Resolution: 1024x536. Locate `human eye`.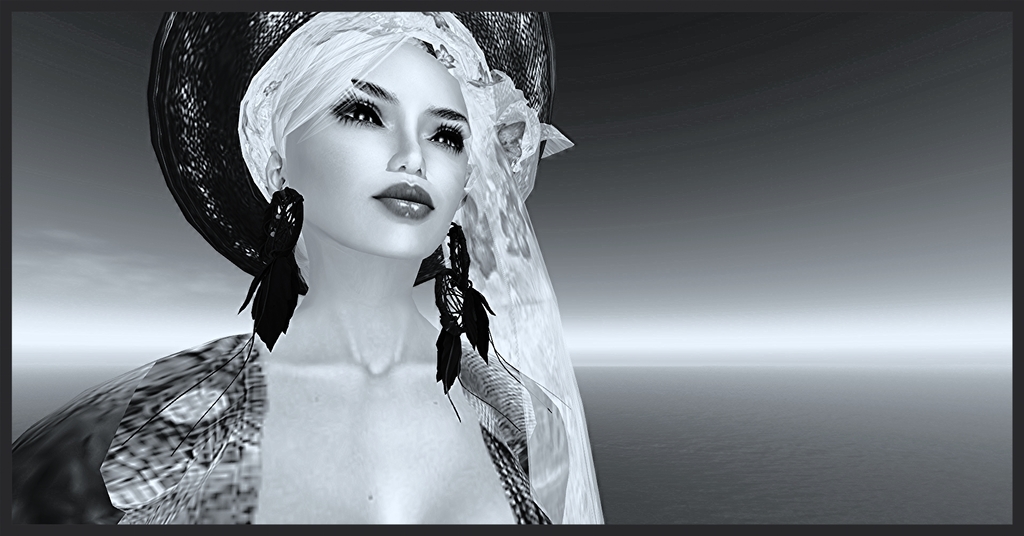
[x1=309, y1=77, x2=392, y2=132].
